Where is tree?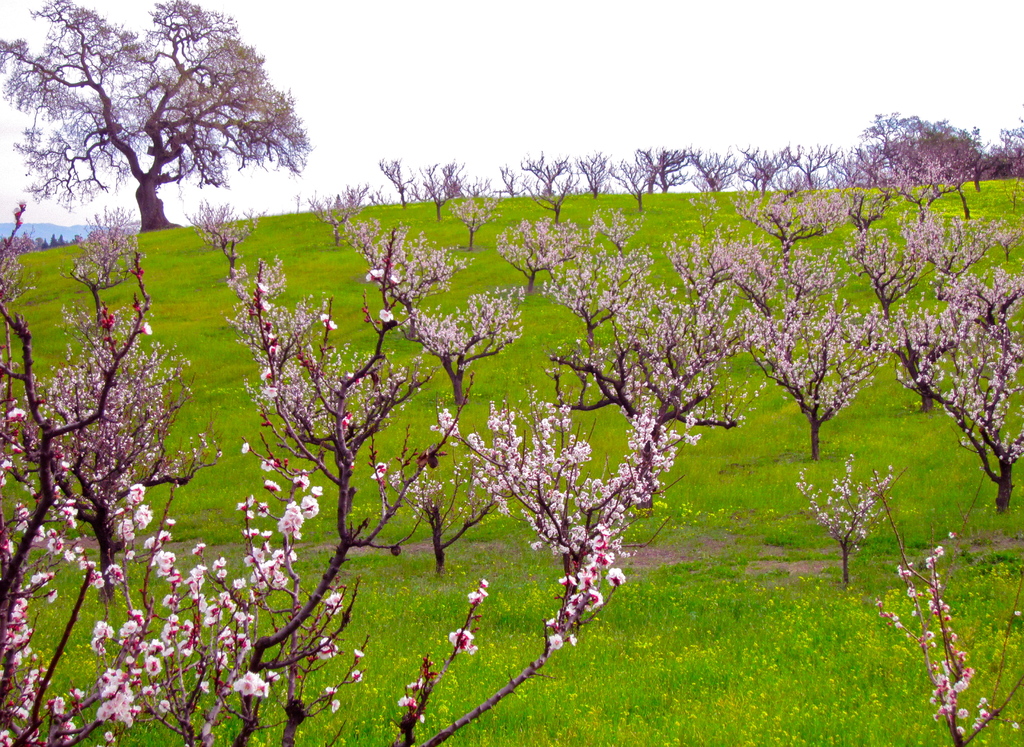
detection(515, 229, 657, 350).
